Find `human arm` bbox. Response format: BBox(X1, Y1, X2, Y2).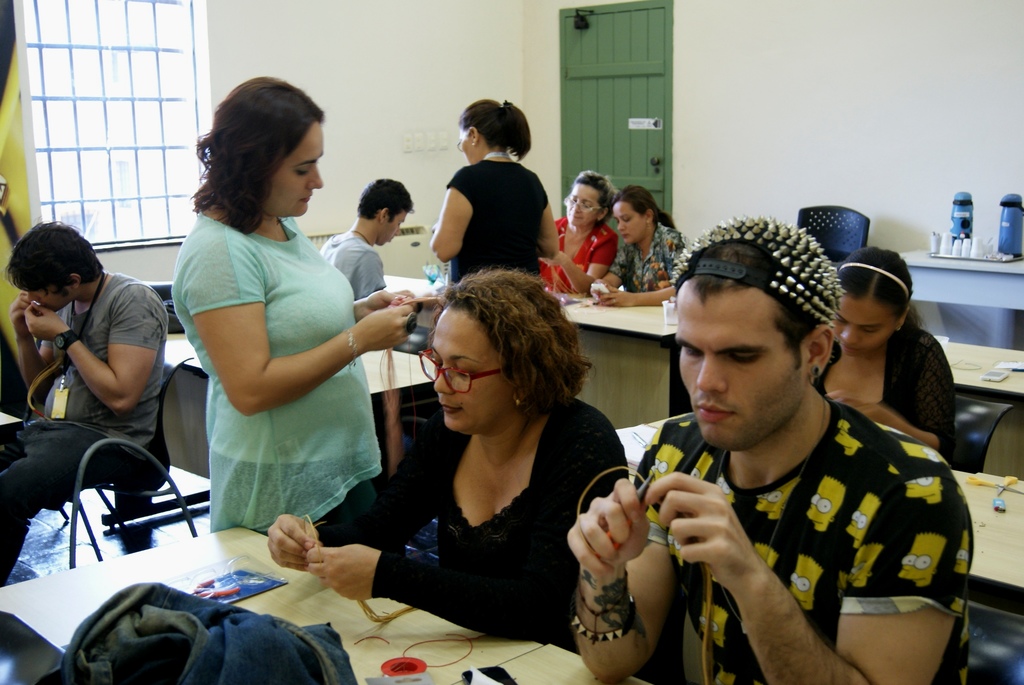
BBox(200, 229, 423, 415).
